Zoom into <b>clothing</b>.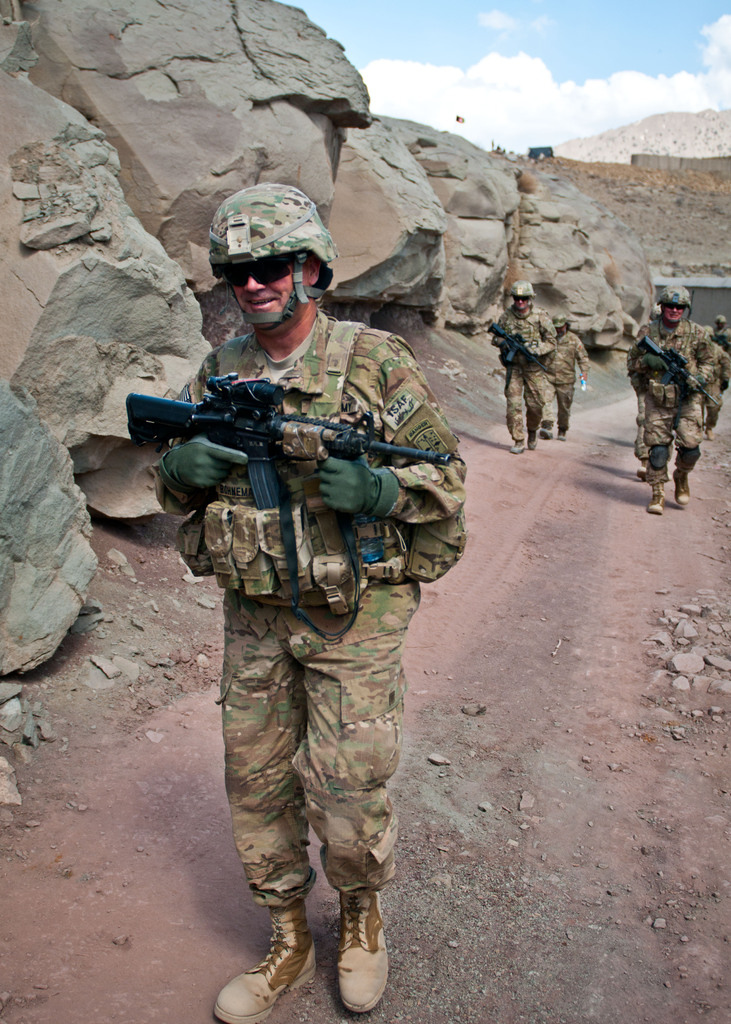
Zoom target: bbox(695, 376, 716, 429).
